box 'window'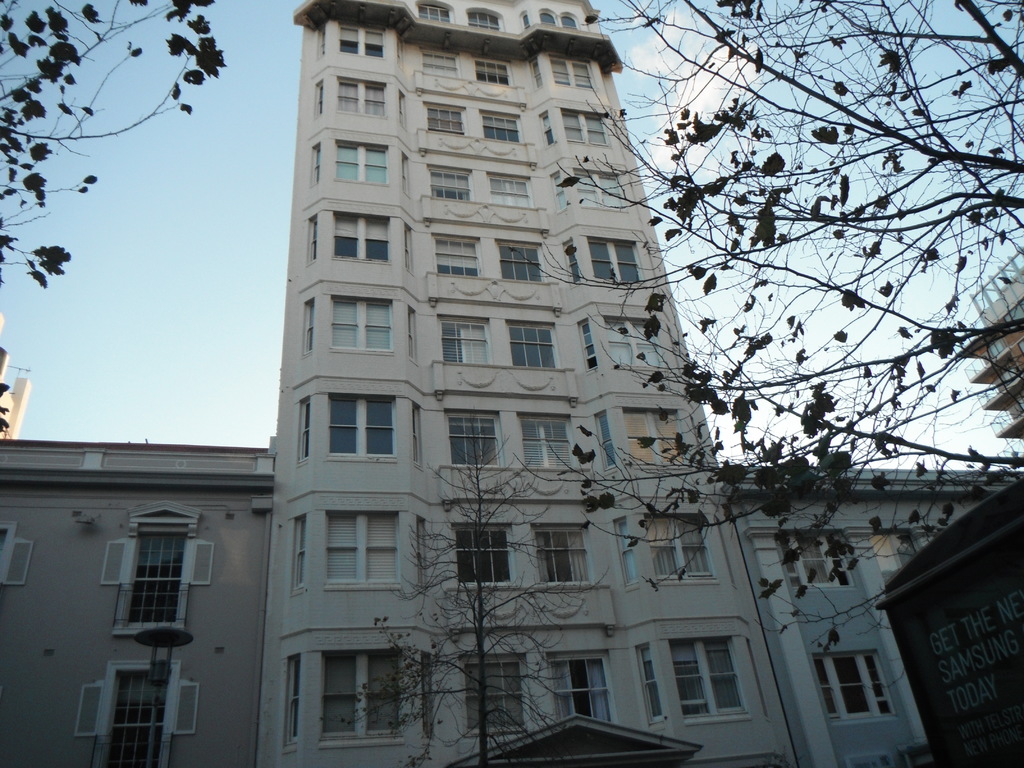
locate(573, 168, 622, 214)
